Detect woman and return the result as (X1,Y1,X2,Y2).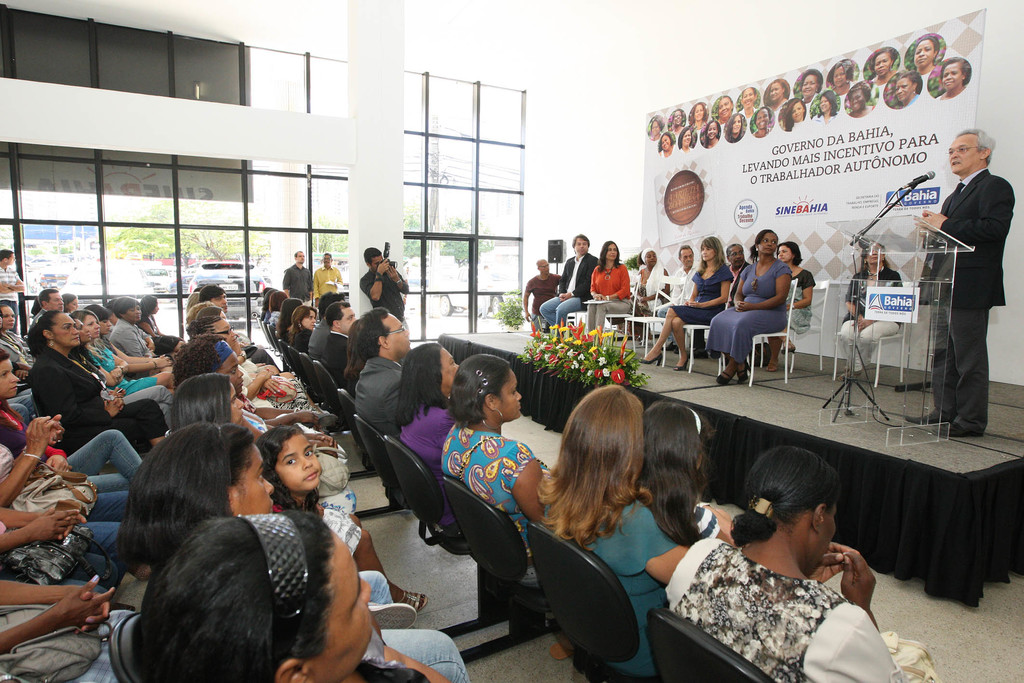
(742,79,754,114).
